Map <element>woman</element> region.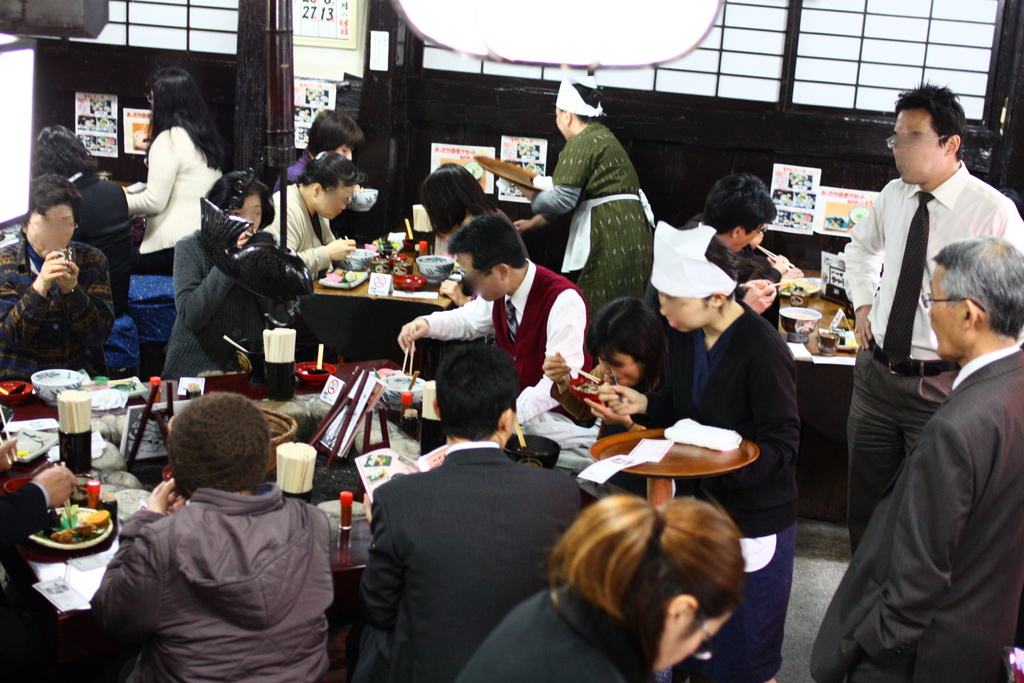
Mapped to left=422, top=160, right=492, bottom=243.
